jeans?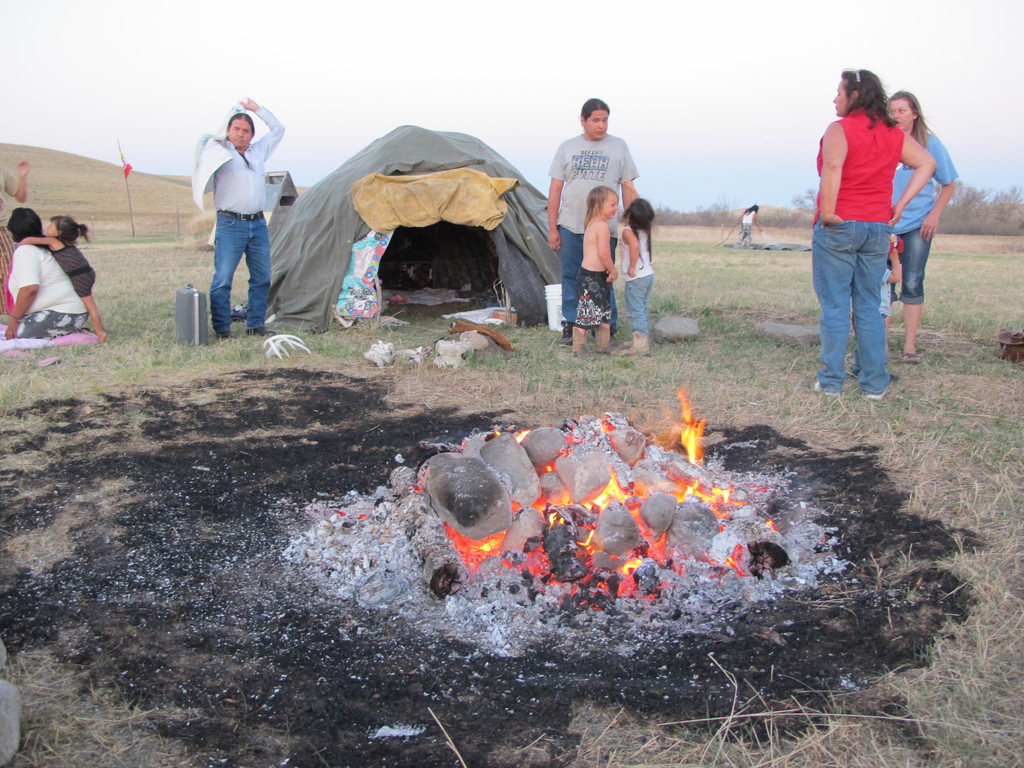
[left=884, top=224, right=932, bottom=310]
